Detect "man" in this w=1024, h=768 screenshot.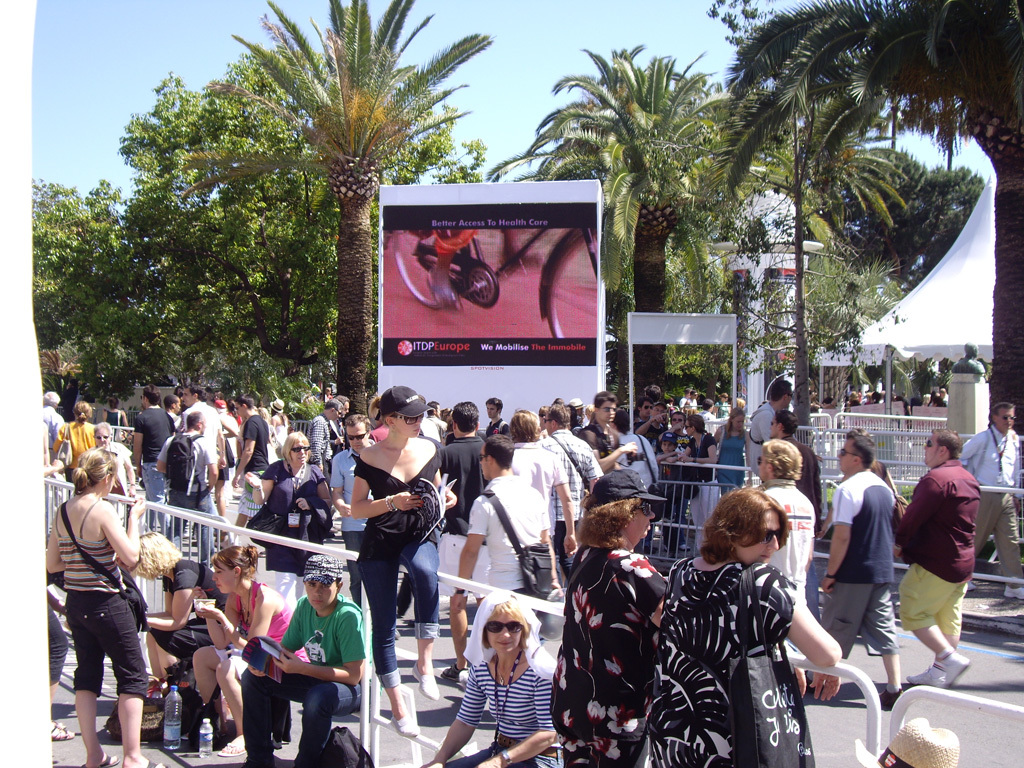
Detection: 715 394 750 433.
